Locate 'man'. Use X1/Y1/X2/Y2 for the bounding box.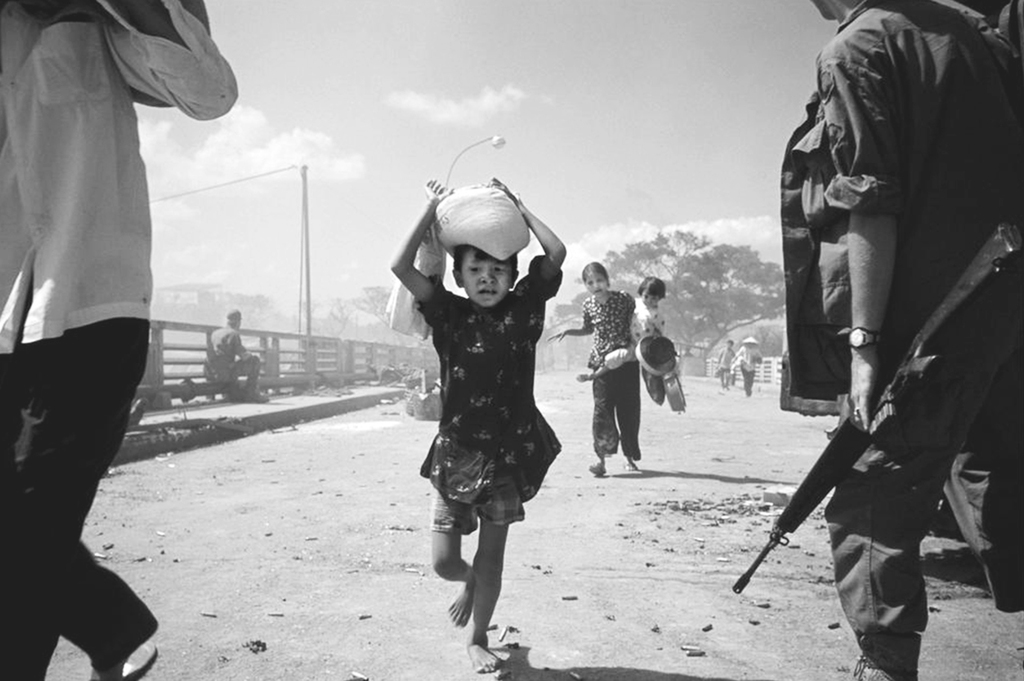
0/0/236/680.
